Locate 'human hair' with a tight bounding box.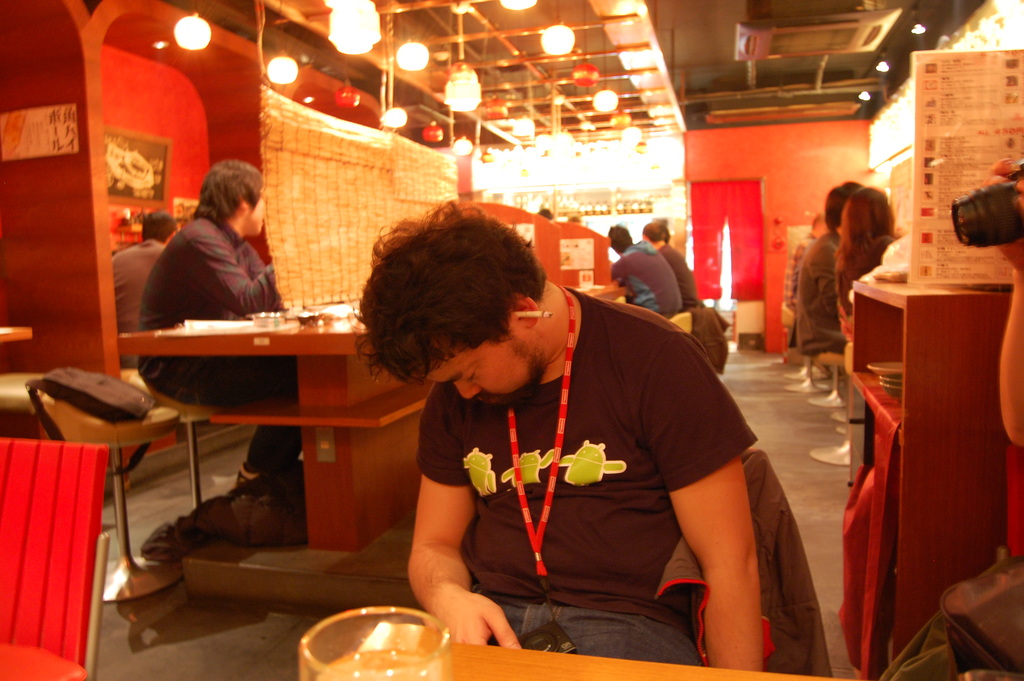
left=200, top=155, right=261, bottom=222.
